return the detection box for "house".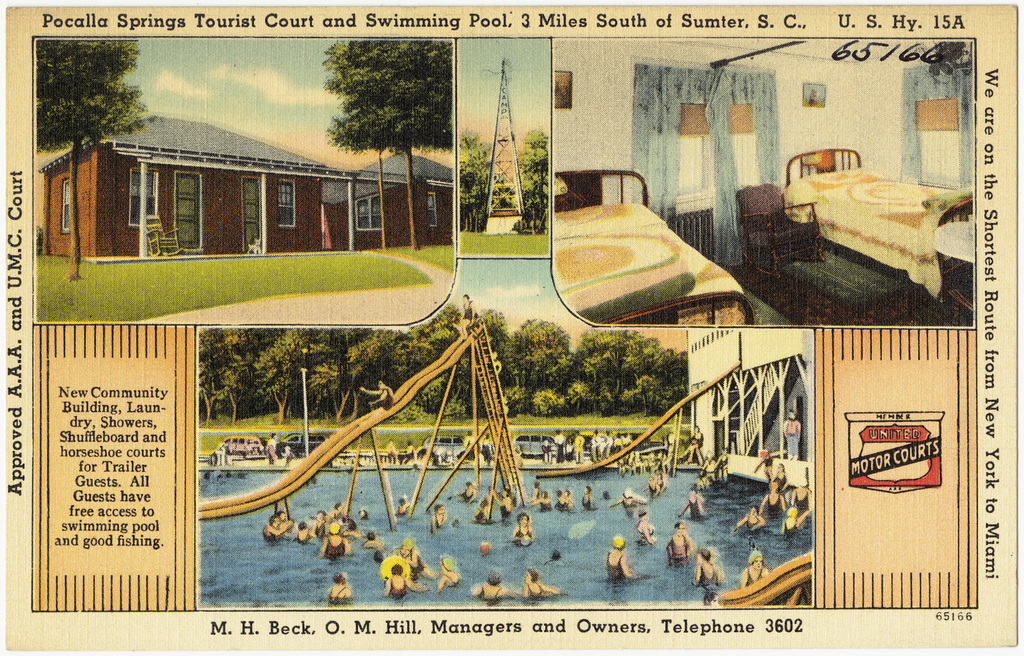
x1=362 y1=148 x2=458 y2=253.
